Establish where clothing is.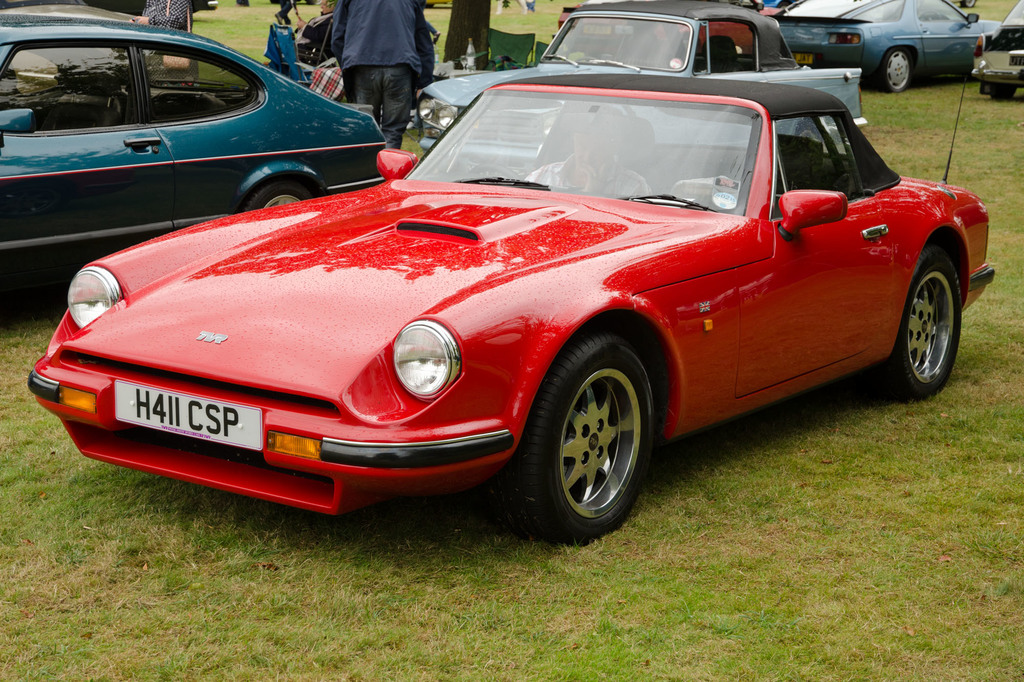
Established at x1=444, y1=0, x2=484, y2=65.
